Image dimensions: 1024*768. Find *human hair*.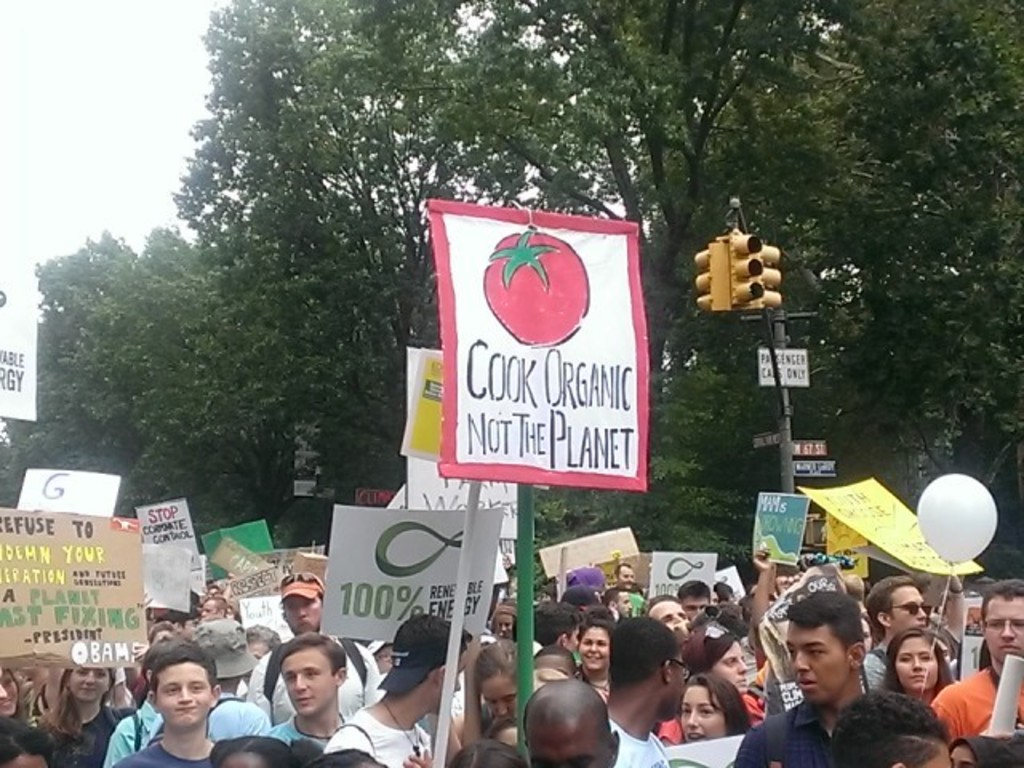
<box>210,739,298,766</box>.
